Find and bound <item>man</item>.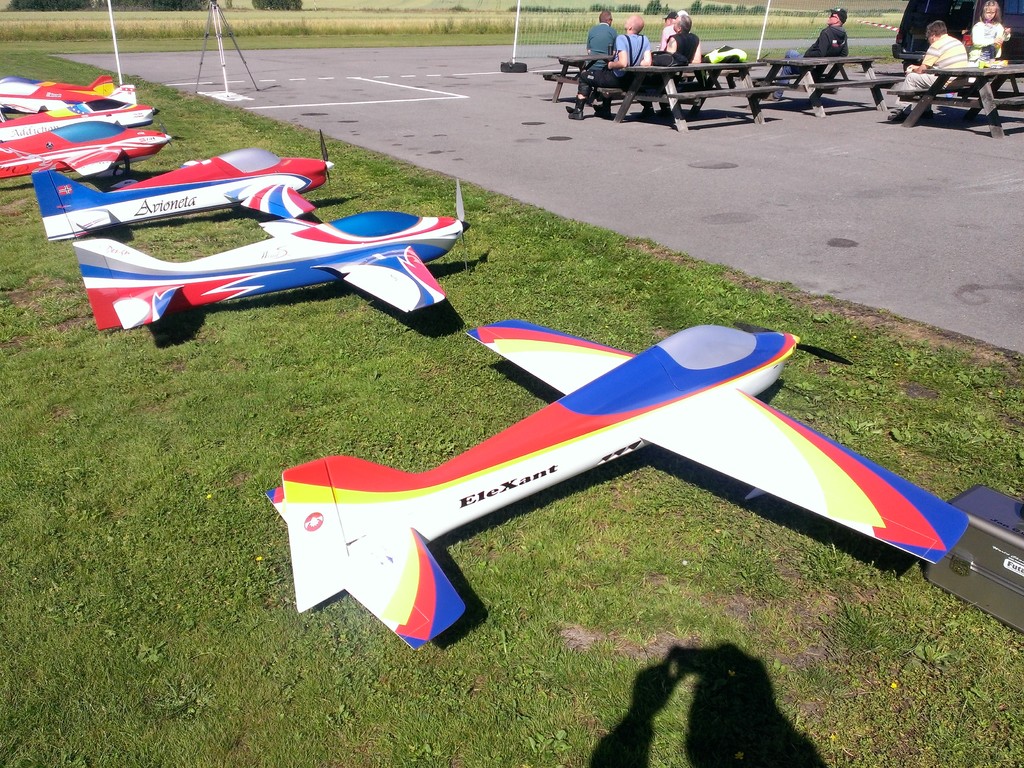
Bound: l=659, t=8, r=703, b=65.
